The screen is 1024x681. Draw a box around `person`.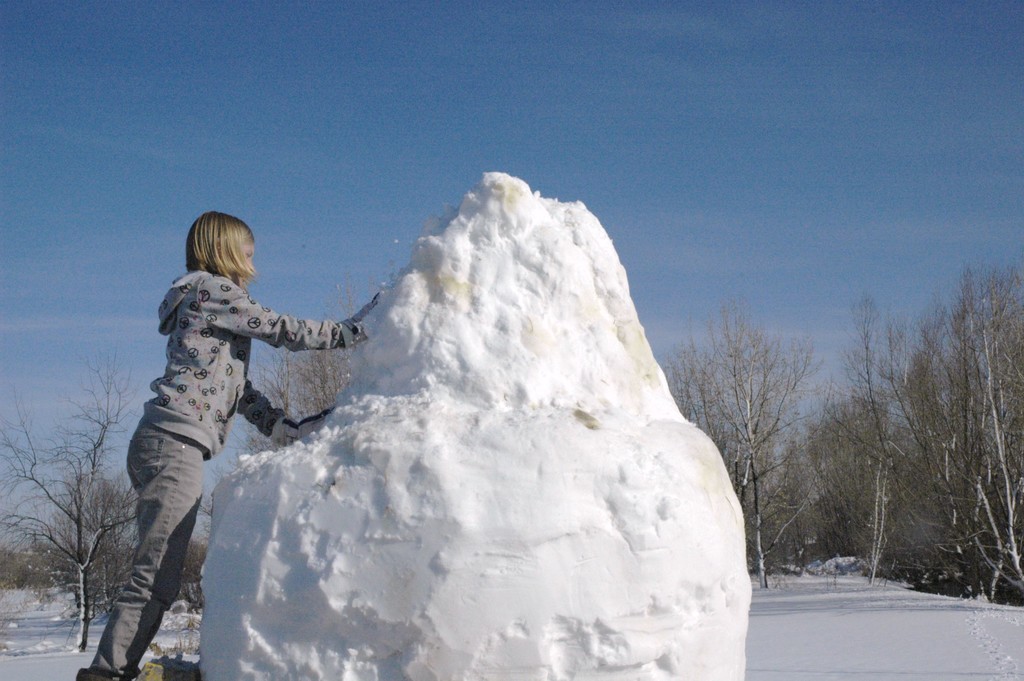
bbox=[111, 215, 353, 662].
